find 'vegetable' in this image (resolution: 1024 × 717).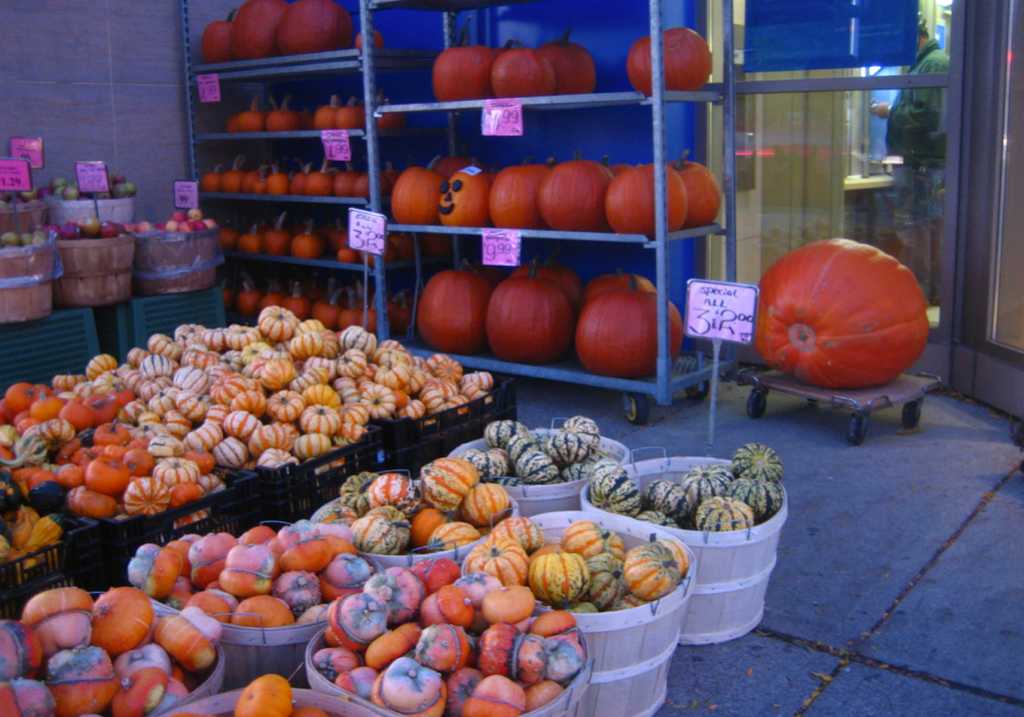
<region>477, 524, 500, 536</region>.
